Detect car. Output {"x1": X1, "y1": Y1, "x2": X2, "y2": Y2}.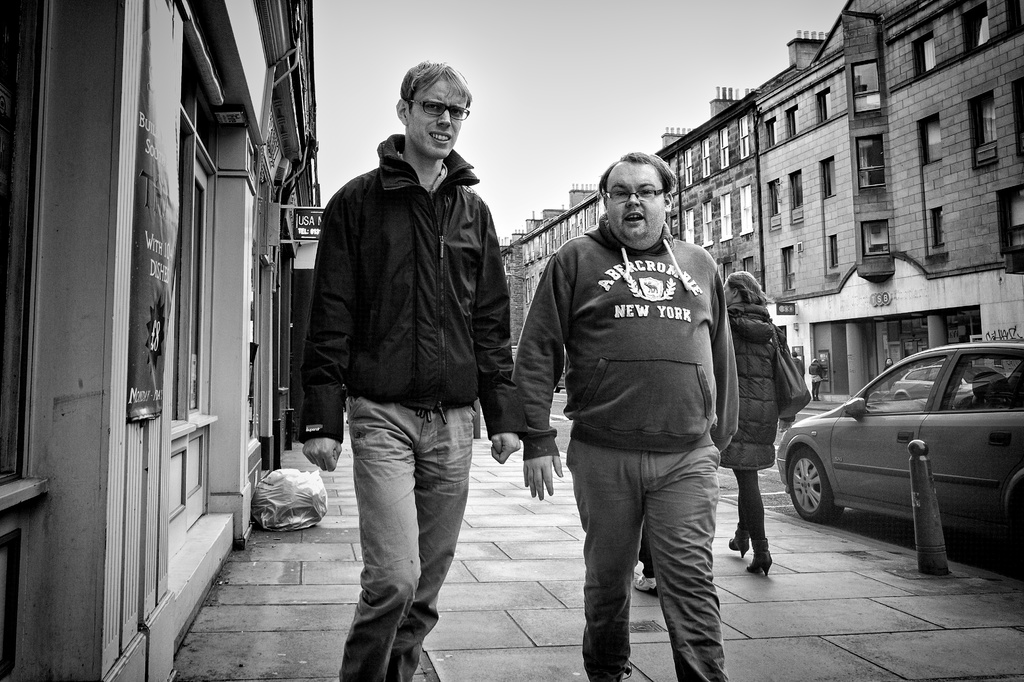
{"x1": 776, "y1": 334, "x2": 1023, "y2": 551}.
